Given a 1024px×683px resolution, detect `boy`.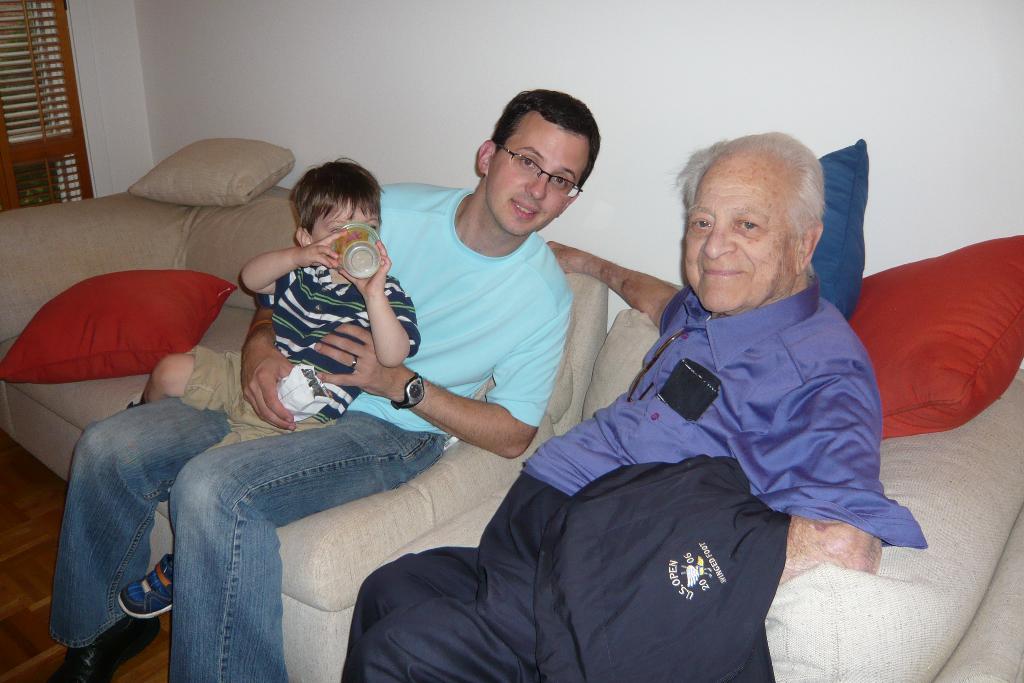
detection(140, 161, 422, 616).
